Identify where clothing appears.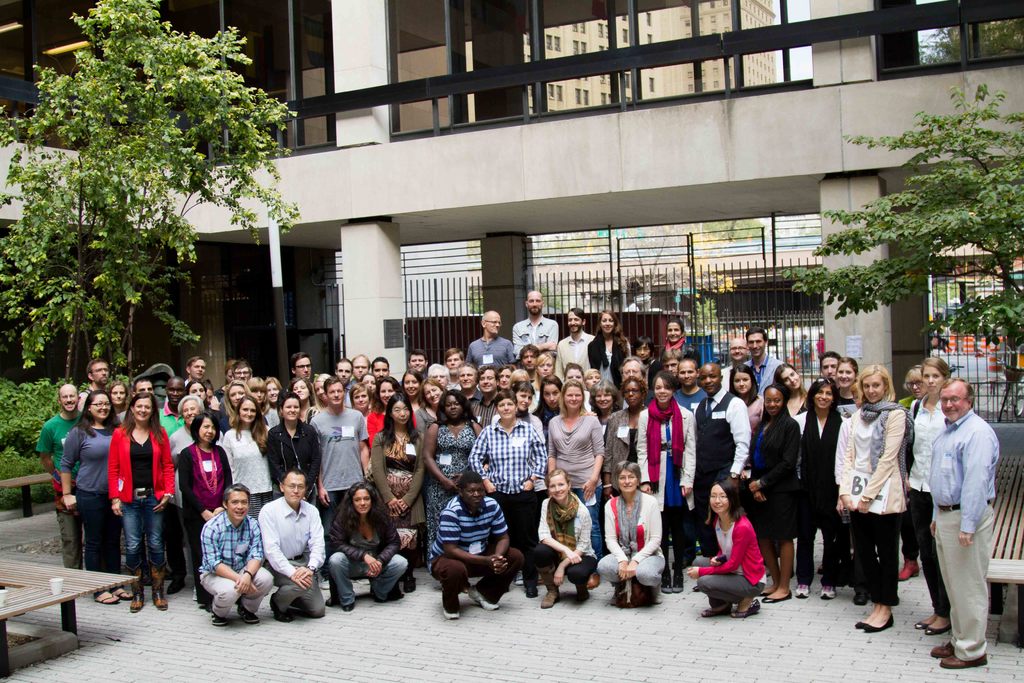
Appears at left=467, top=394, right=497, bottom=425.
